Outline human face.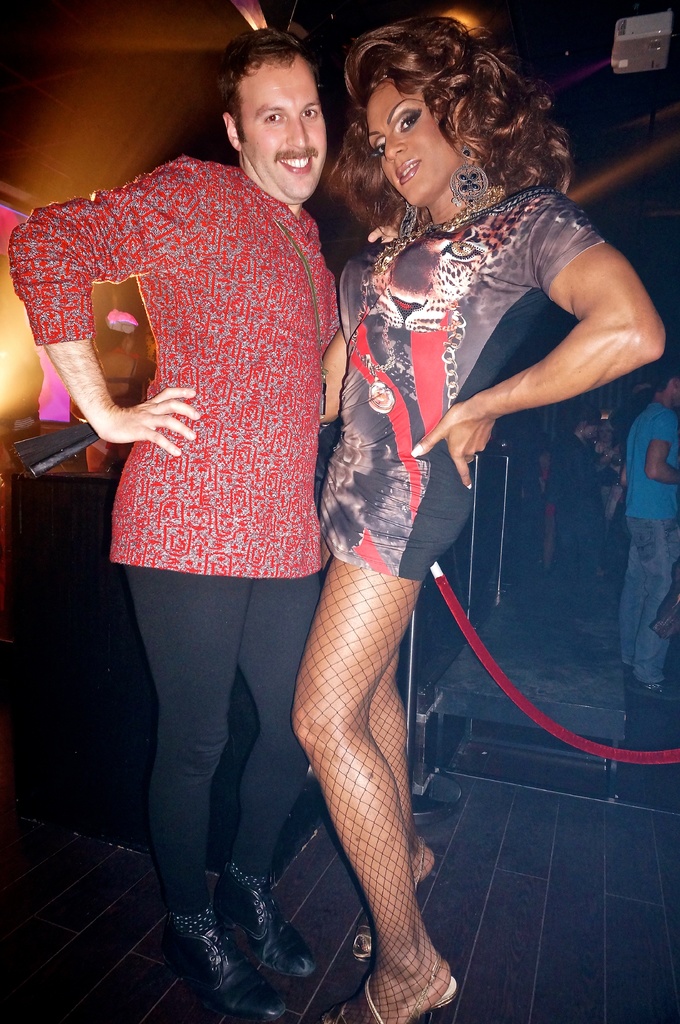
Outline: x1=236, y1=62, x2=322, y2=196.
